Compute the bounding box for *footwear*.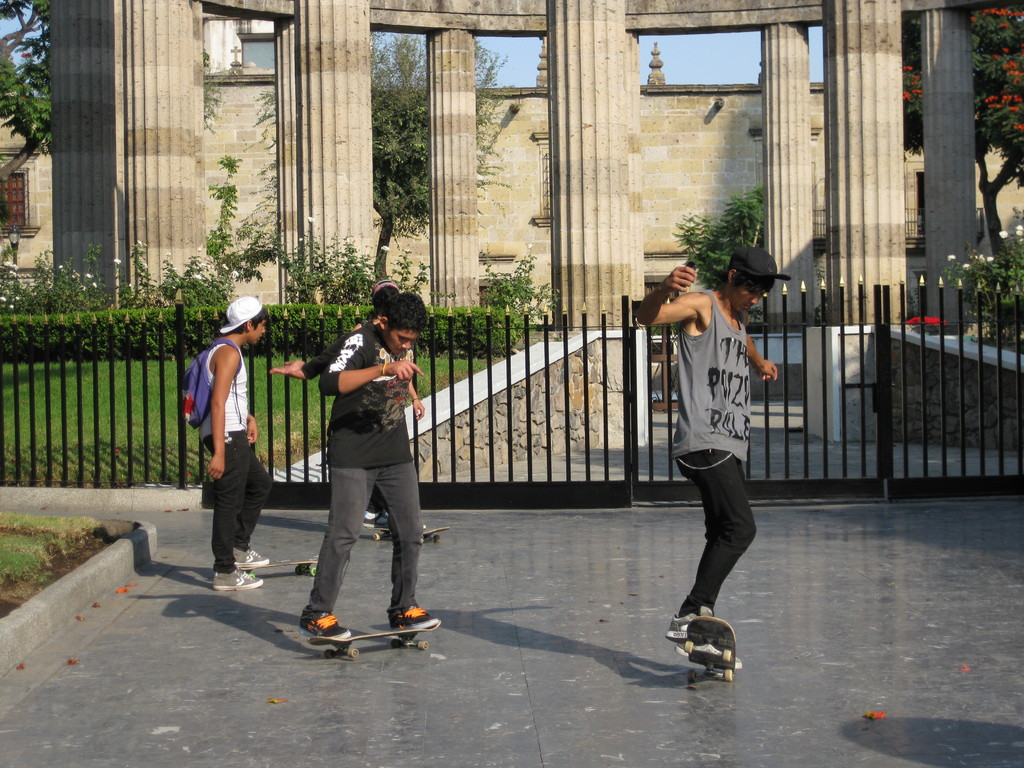
Rect(667, 604, 714, 643).
